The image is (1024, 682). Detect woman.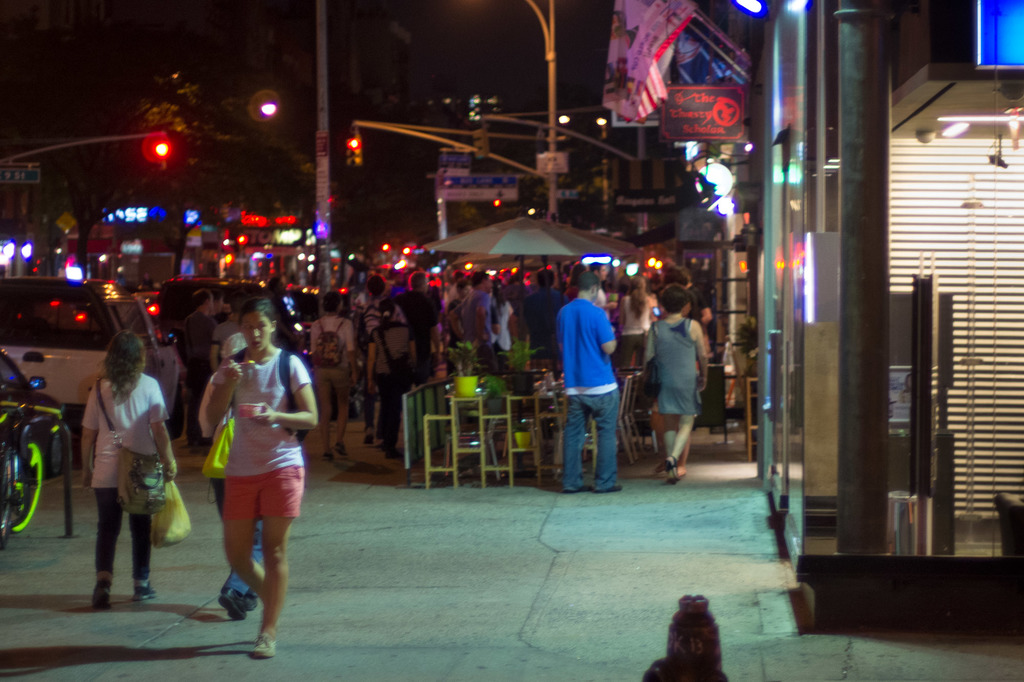
Detection: (487, 279, 515, 352).
